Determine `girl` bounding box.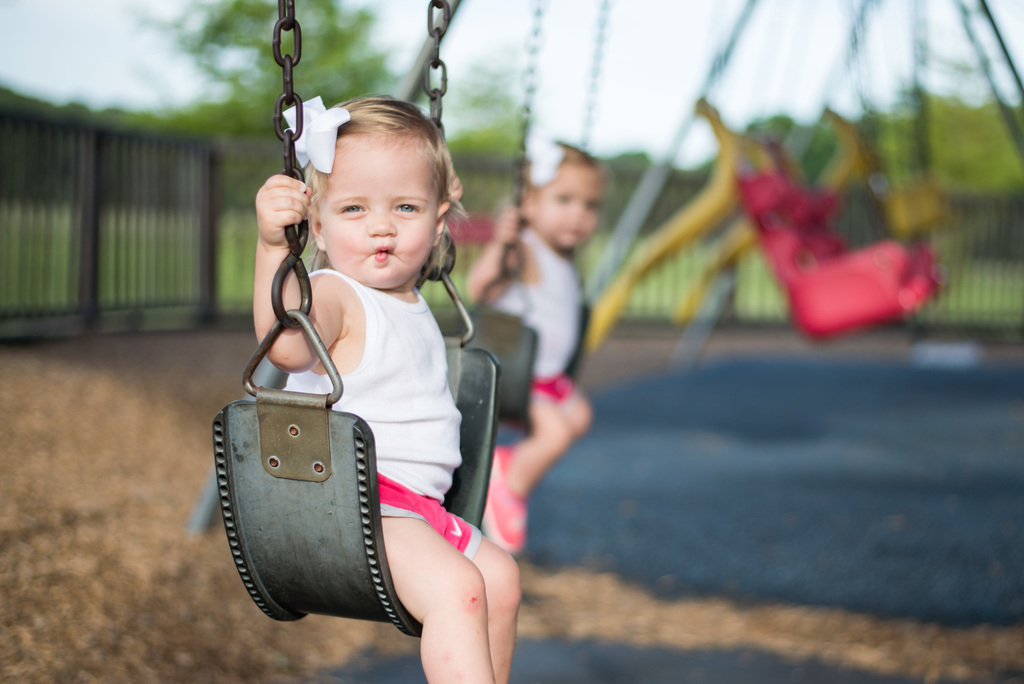
Determined: [465,143,590,550].
